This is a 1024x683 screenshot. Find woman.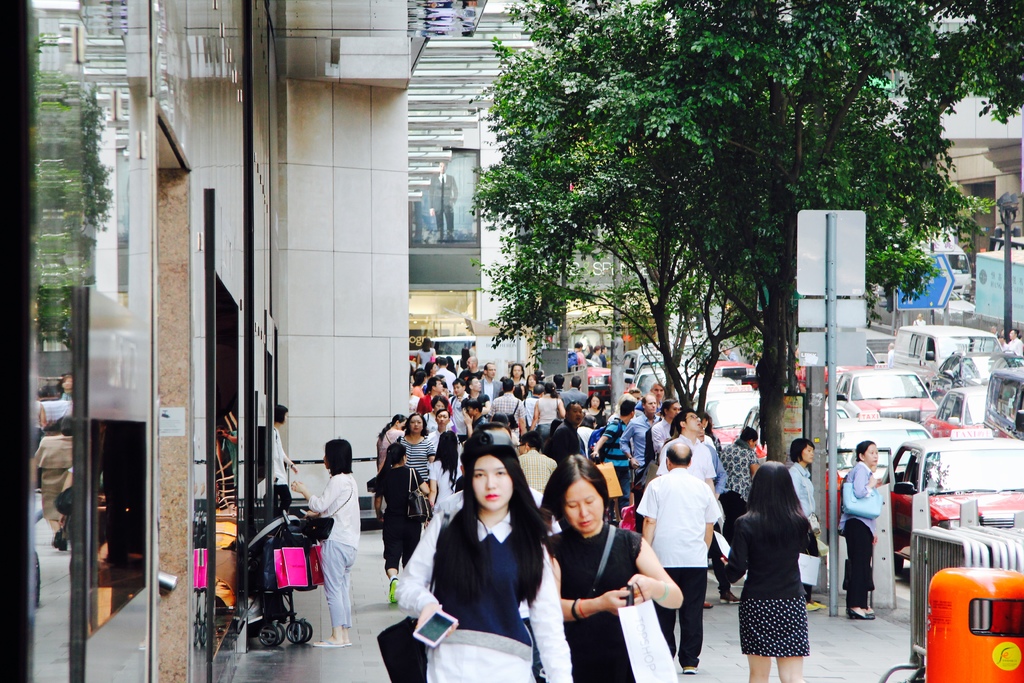
Bounding box: pyautogui.locateOnScreen(396, 412, 437, 495).
